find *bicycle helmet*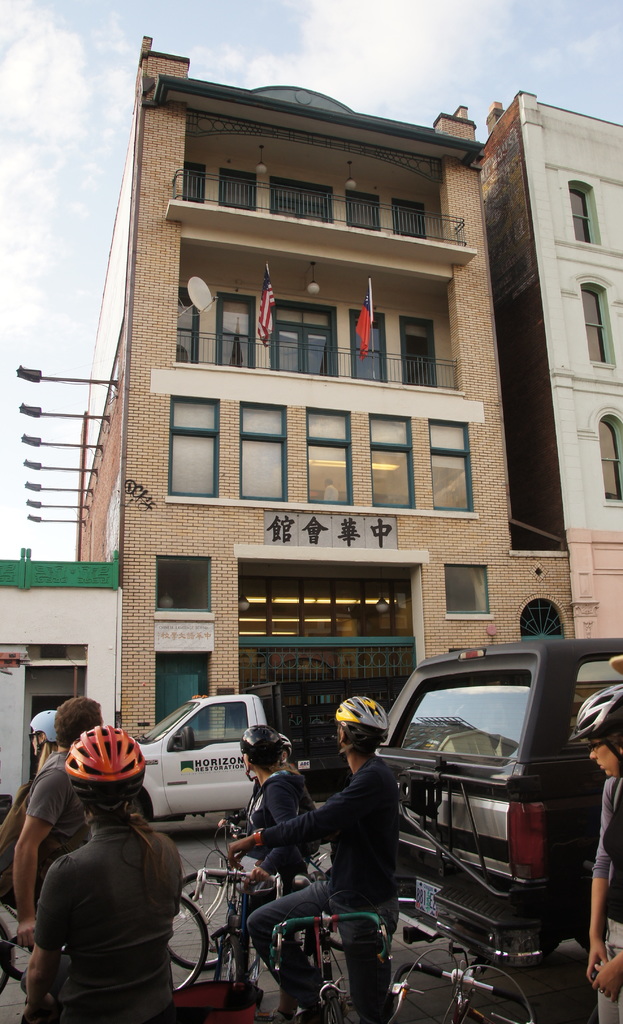
[239, 724, 288, 767]
